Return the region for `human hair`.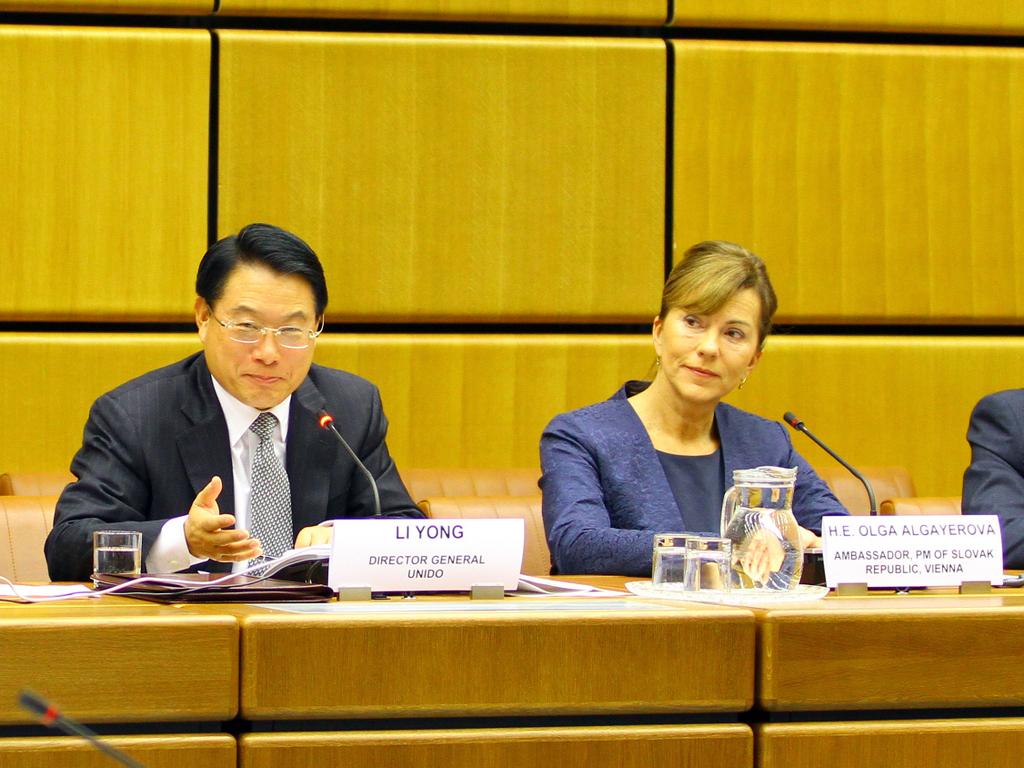
pyautogui.locateOnScreen(654, 239, 772, 378).
